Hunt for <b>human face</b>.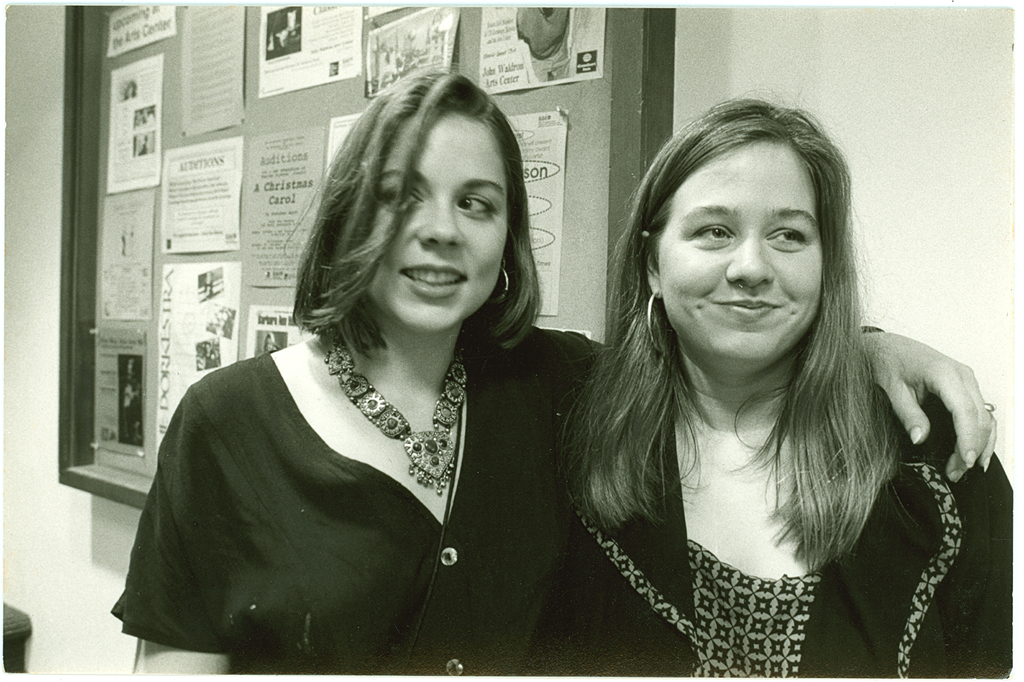
Hunted down at {"left": 367, "top": 110, "right": 509, "bottom": 339}.
